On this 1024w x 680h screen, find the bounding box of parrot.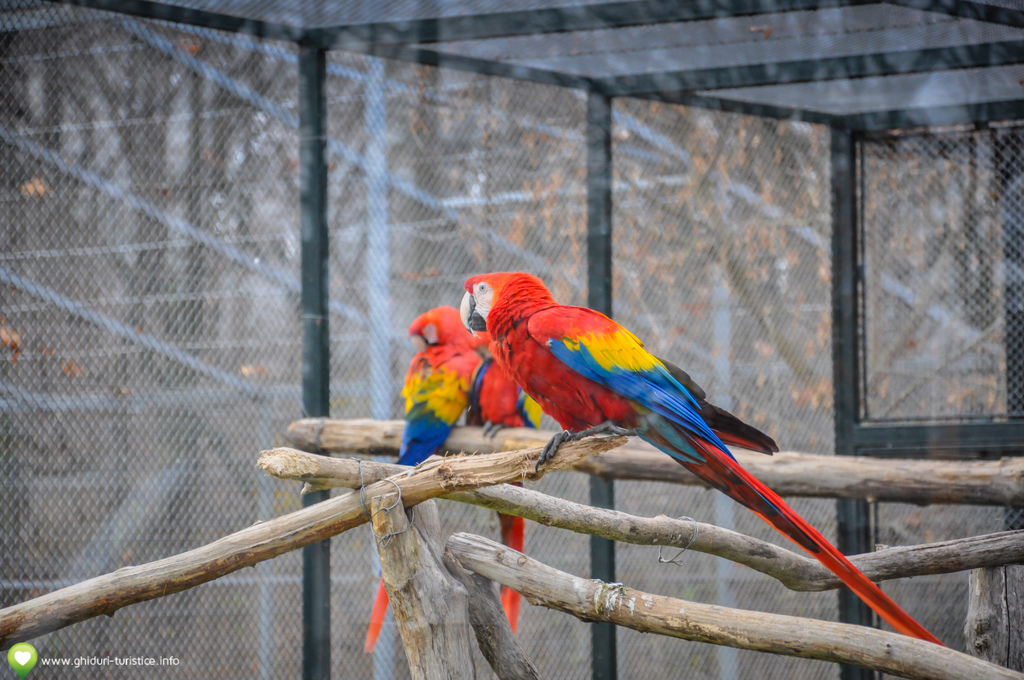
Bounding box: (left=361, top=305, right=481, bottom=656).
